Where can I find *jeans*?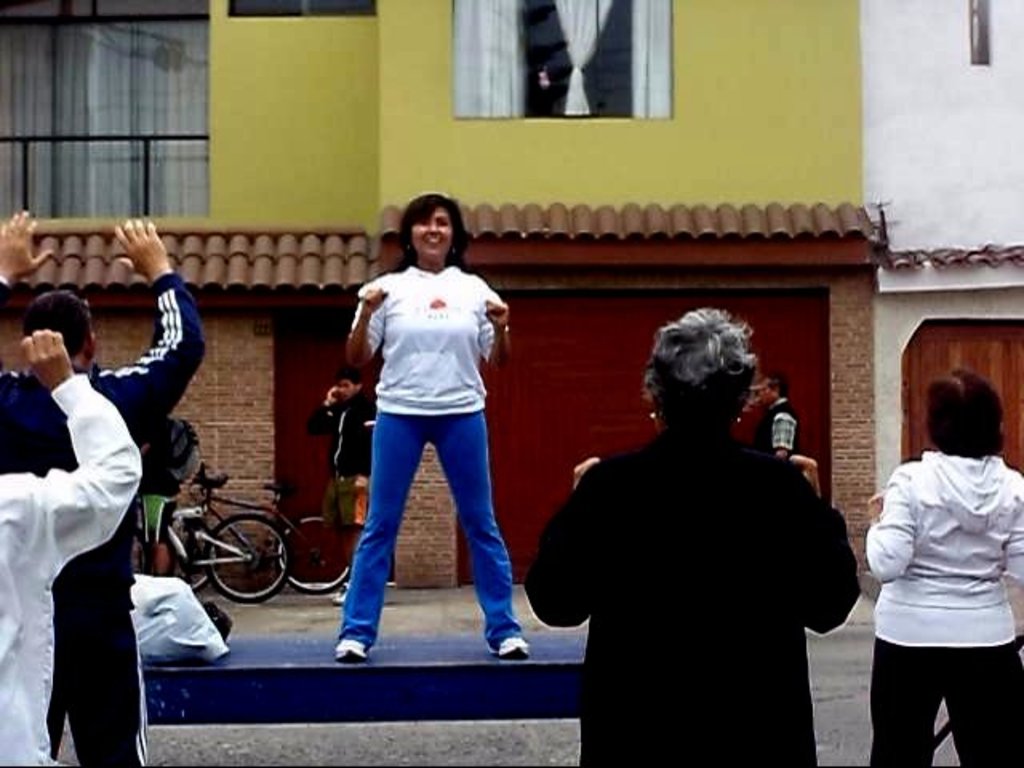
You can find it at [x1=330, y1=403, x2=512, y2=632].
